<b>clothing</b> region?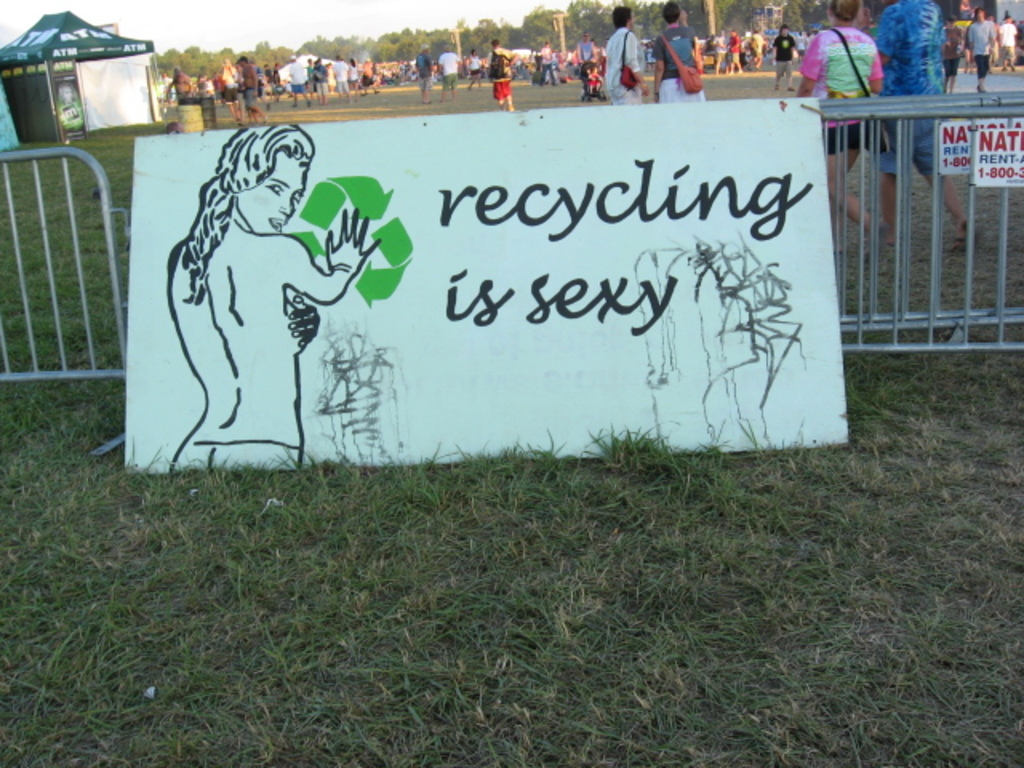
left=997, top=21, right=1019, bottom=62
